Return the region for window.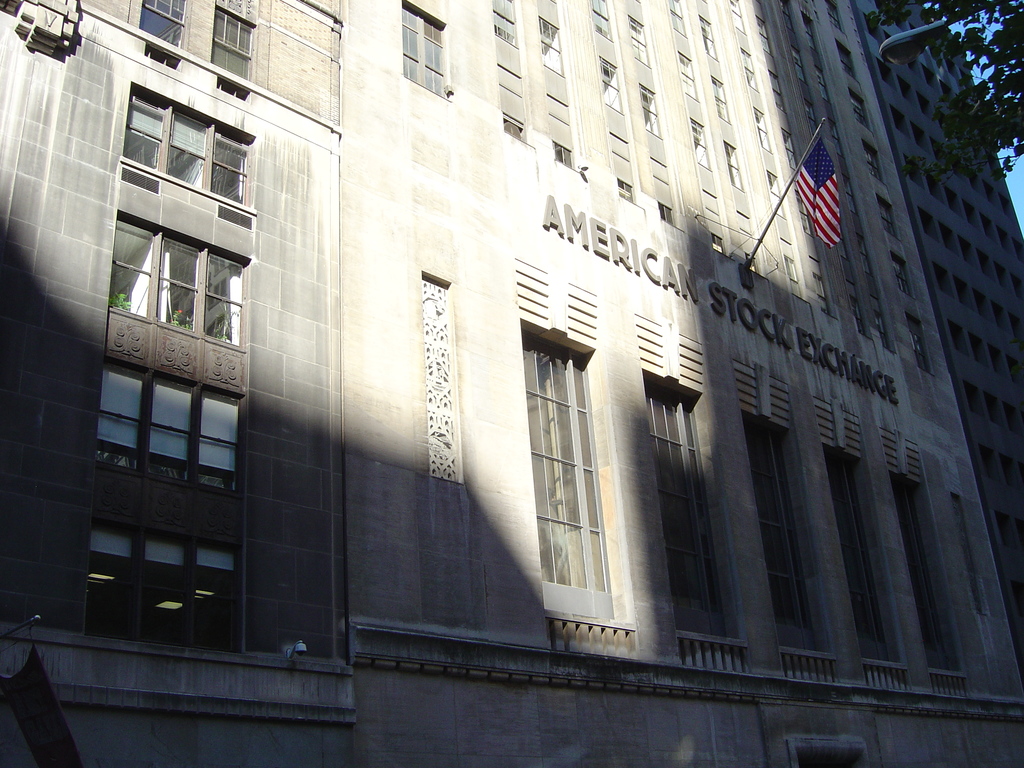
bbox=(710, 77, 731, 124).
